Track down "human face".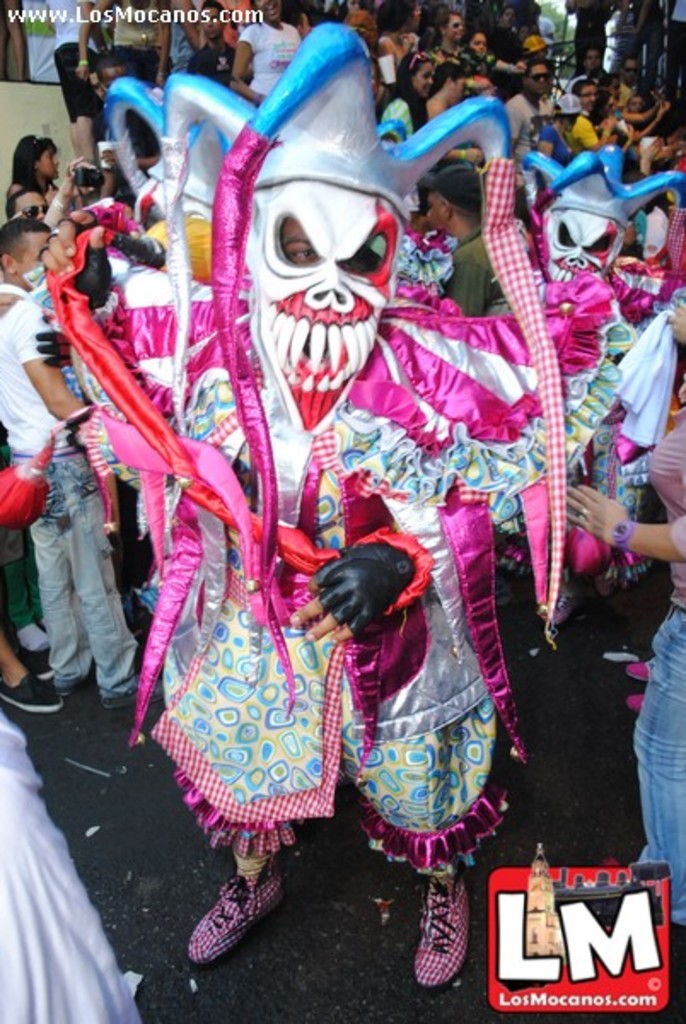
Tracked to (x1=527, y1=65, x2=544, y2=97).
